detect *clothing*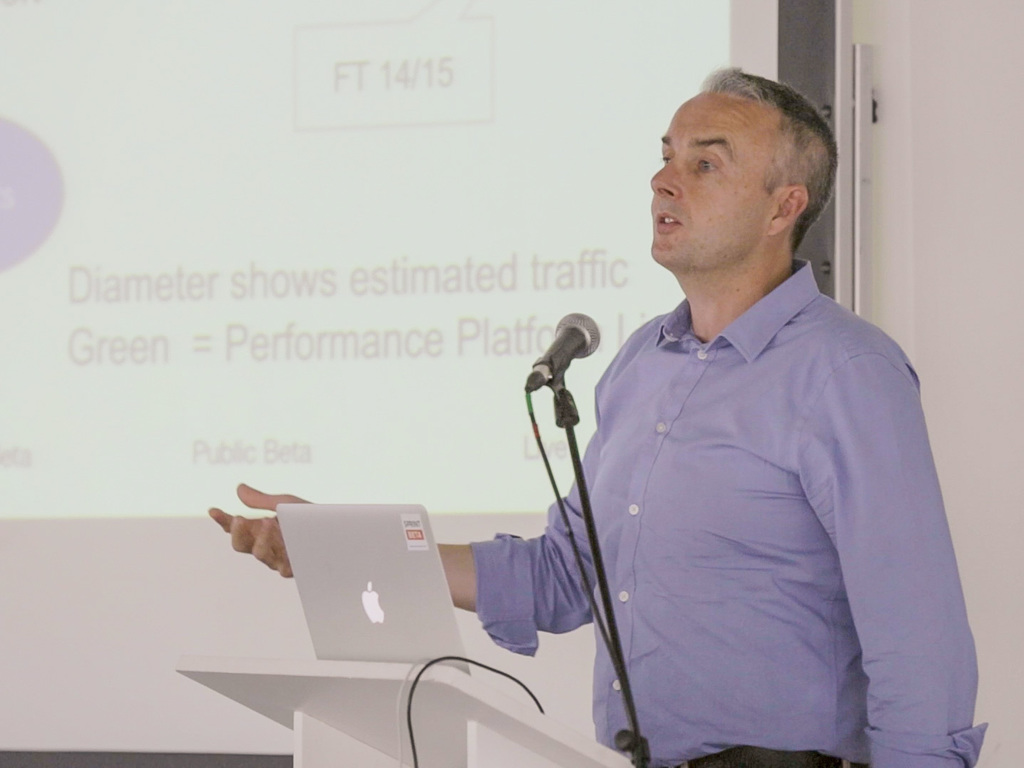
[561, 229, 981, 763]
